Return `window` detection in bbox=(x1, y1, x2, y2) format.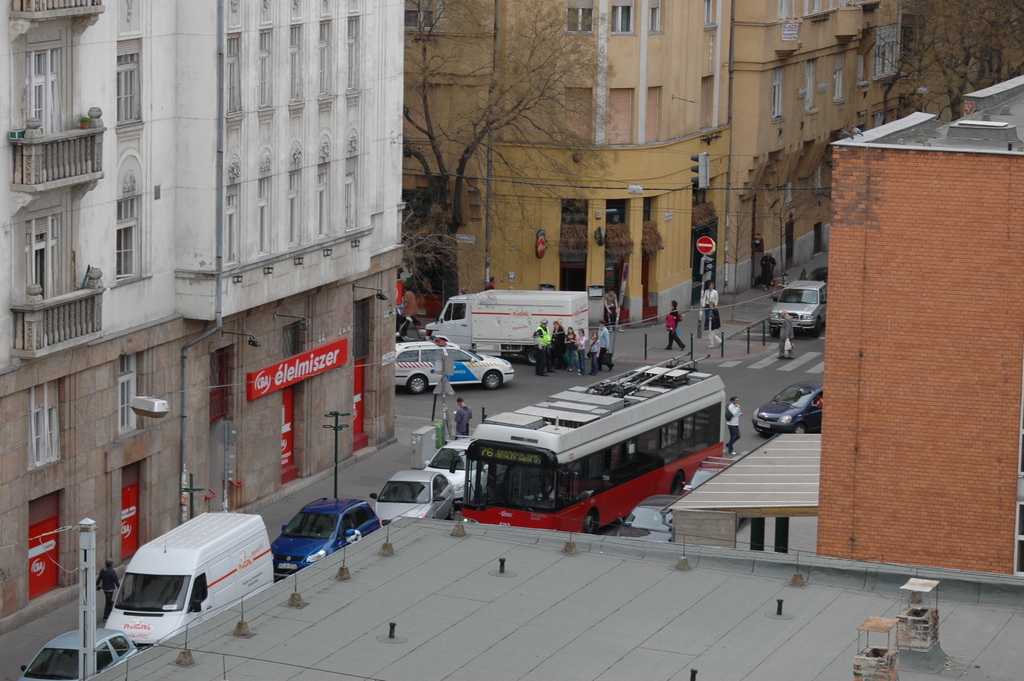
bbox=(648, 0, 669, 44).
